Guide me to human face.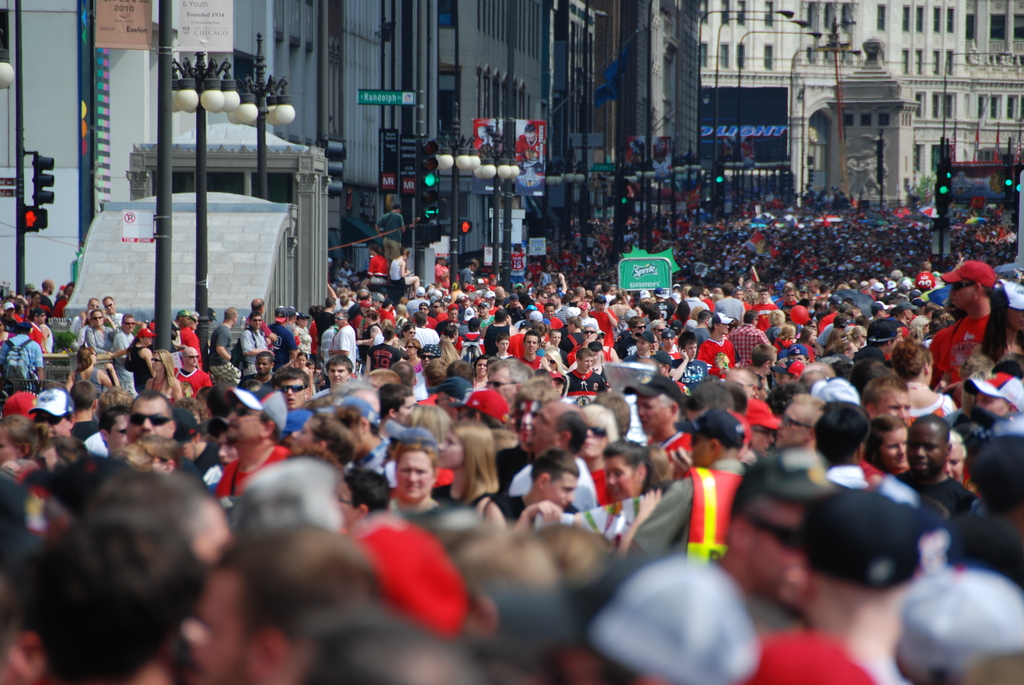
Guidance: (x1=582, y1=426, x2=604, y2=450).
